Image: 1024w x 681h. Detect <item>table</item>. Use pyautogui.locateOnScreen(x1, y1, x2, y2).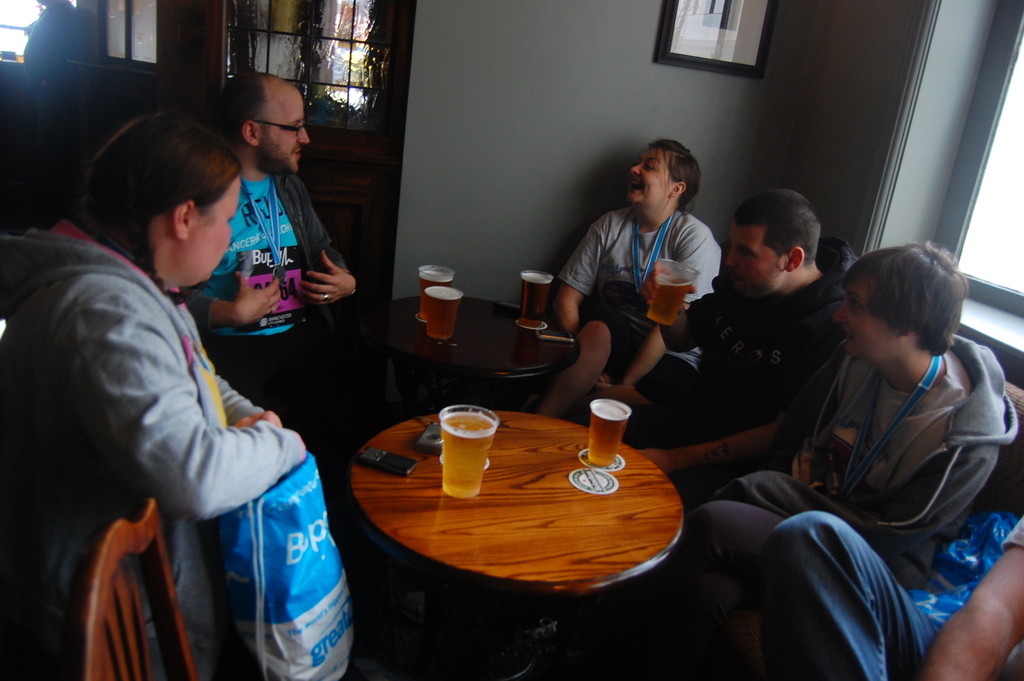
pyautogui.locateOnScreen(363, 295, 579, 410).
